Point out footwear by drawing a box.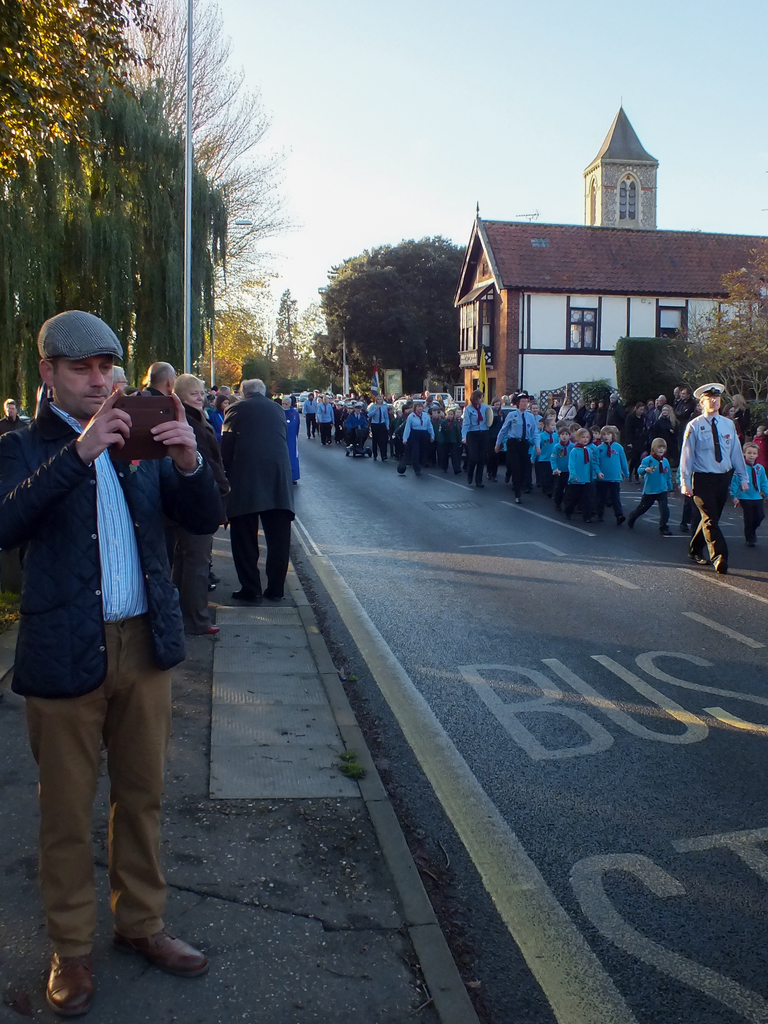
552/501/563/511.
